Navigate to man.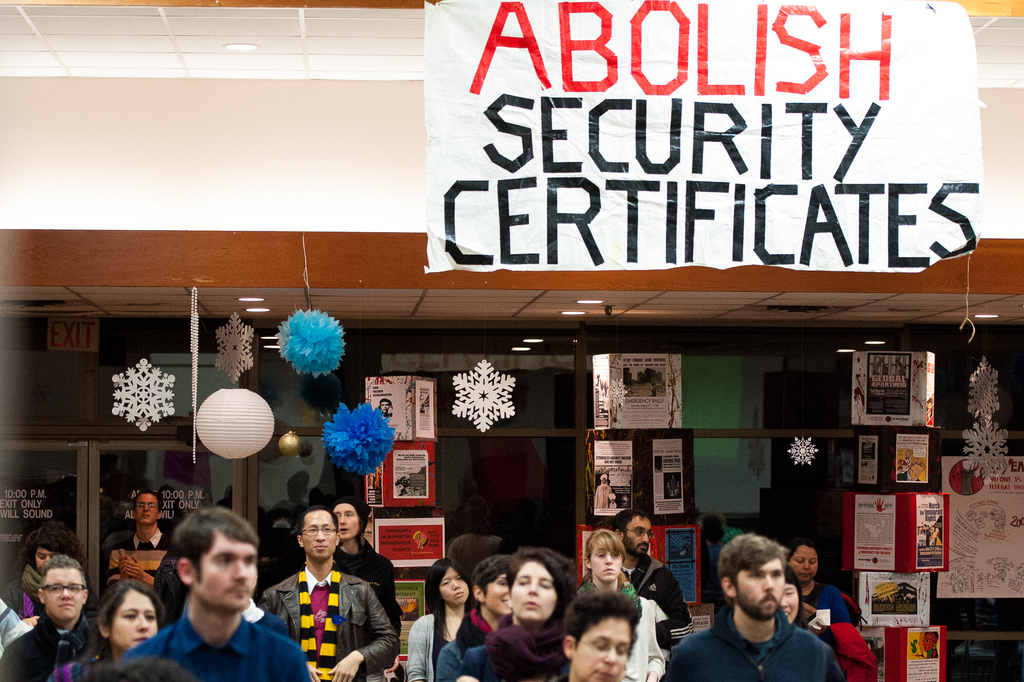
Navigation target: {"left": 99, "top": 492, "right": 172, "bottom": 587}.
